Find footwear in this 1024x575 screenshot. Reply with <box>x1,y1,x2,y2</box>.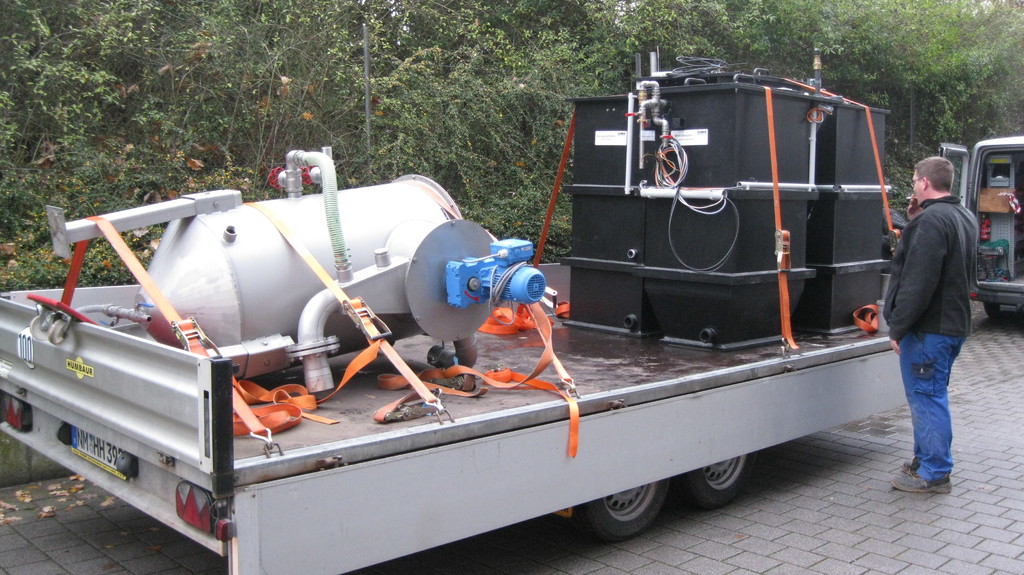
<box>885,463,954,493</box>.
